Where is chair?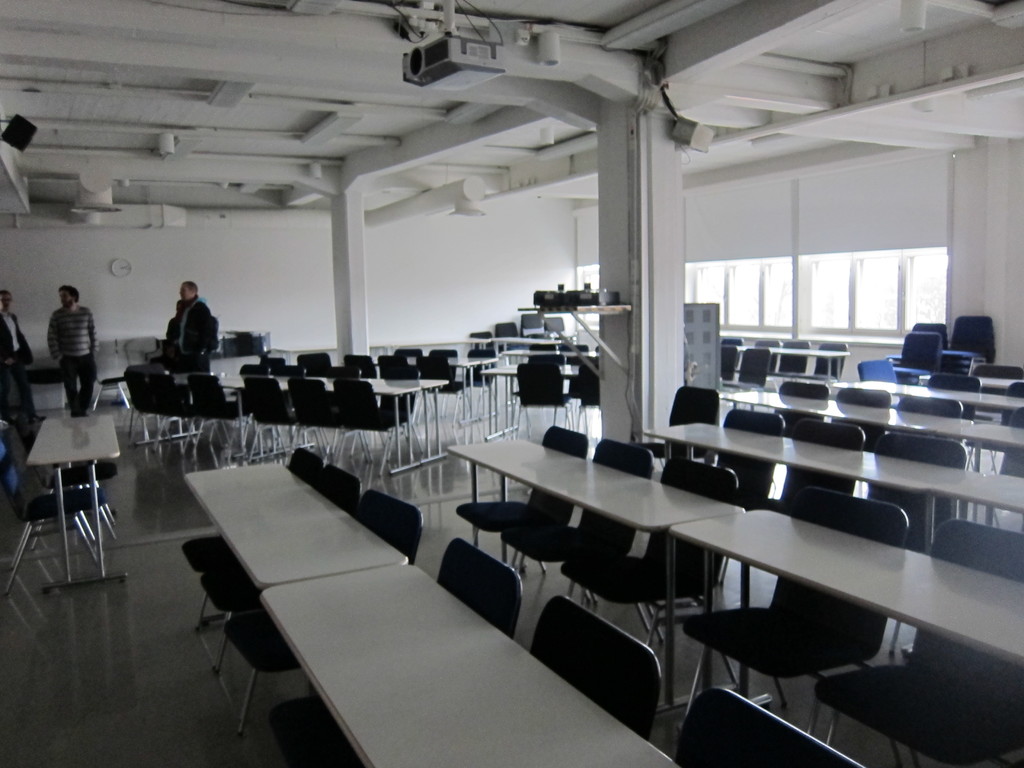
bbox=[836, 388, 888, 408].
